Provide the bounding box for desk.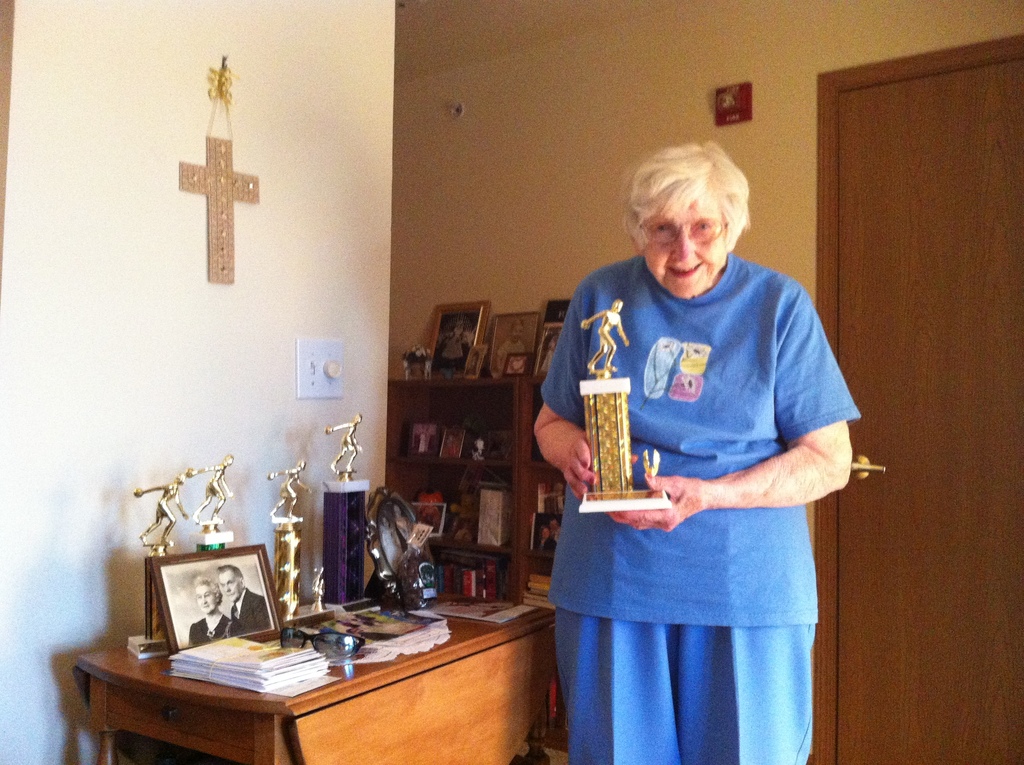
(150,596,514,762).
